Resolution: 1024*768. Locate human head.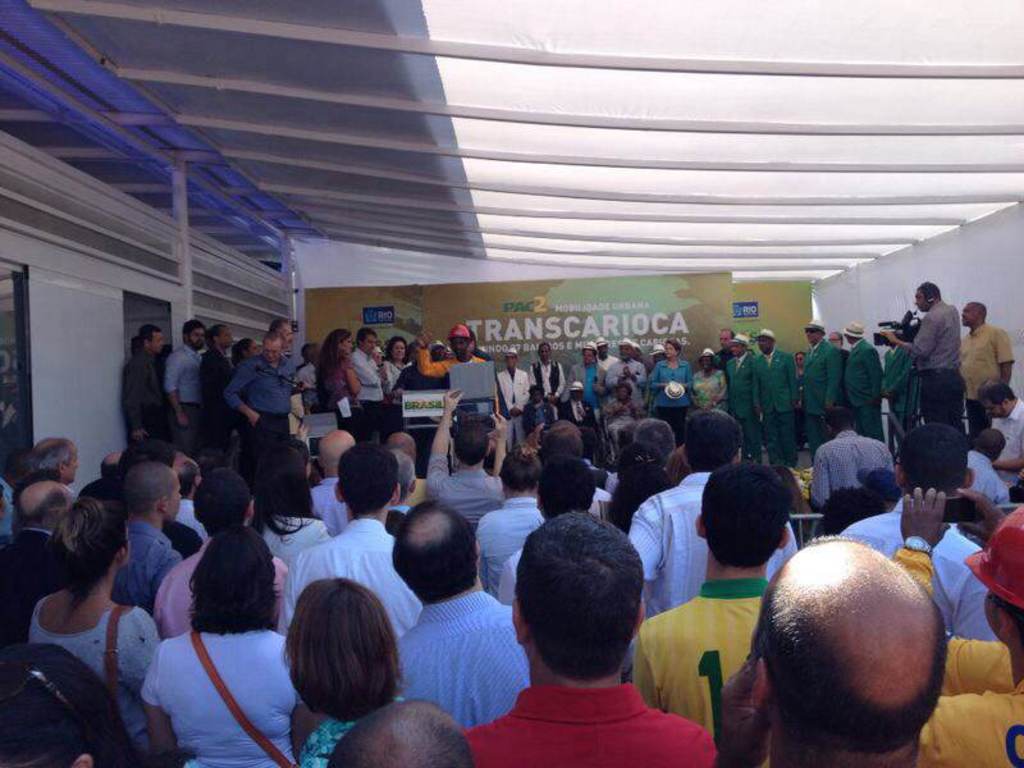
(x1=384, y1=431, x2=417, y2=457).
